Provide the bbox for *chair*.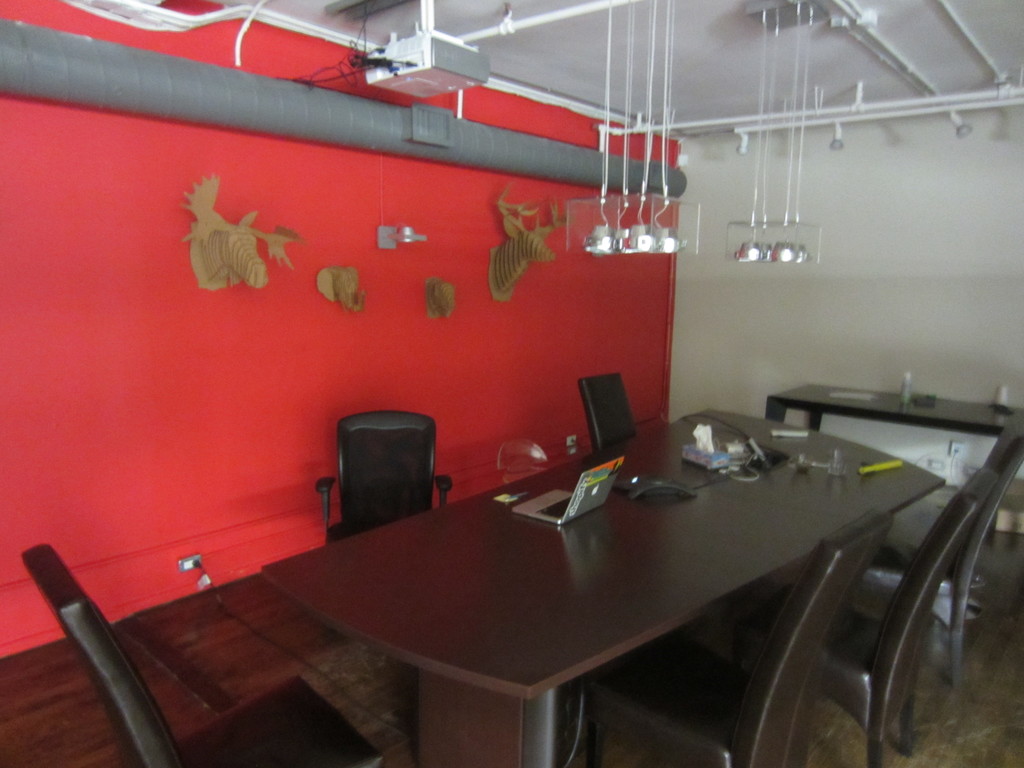
632:407:1014:642.
